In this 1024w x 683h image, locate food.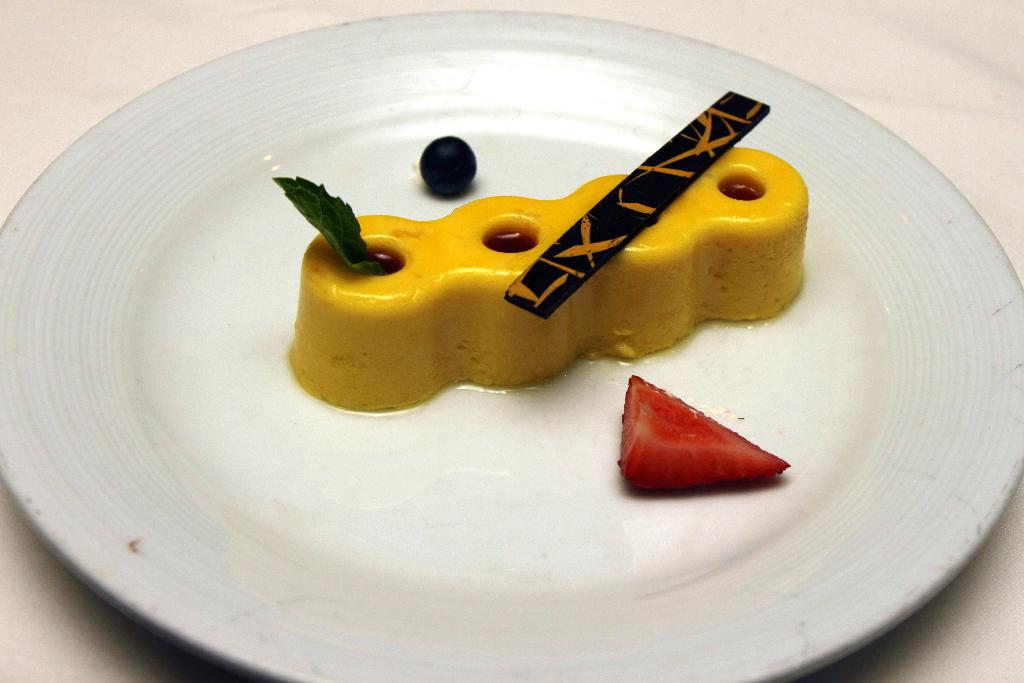
Bounding box: Rect(420, 133, 477, 198).
